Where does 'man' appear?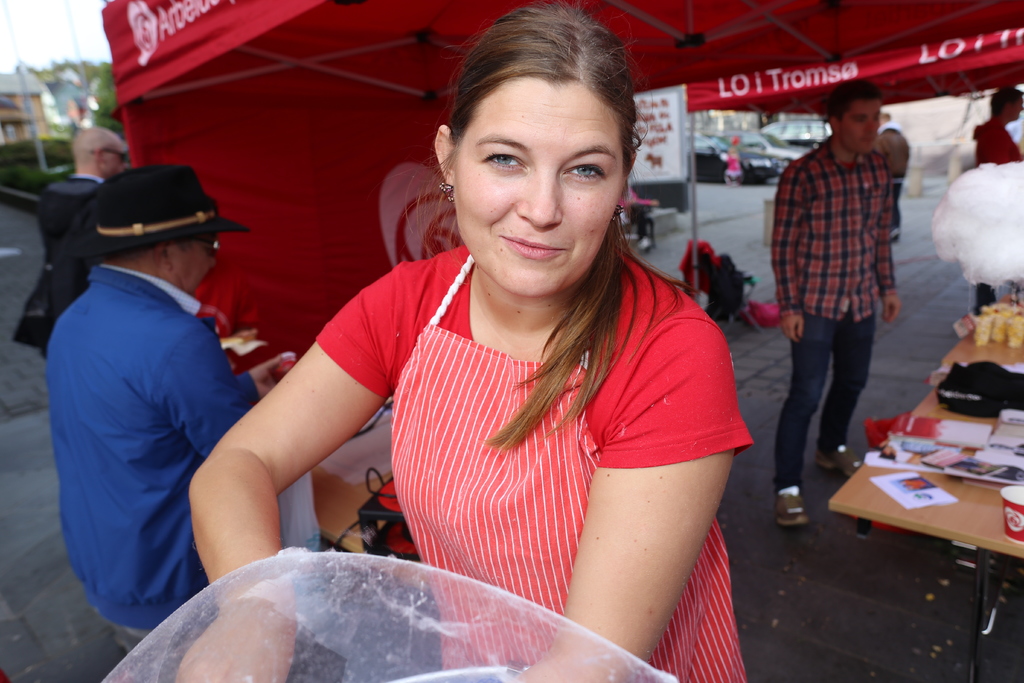
Appears at 974:83:1023:318.
